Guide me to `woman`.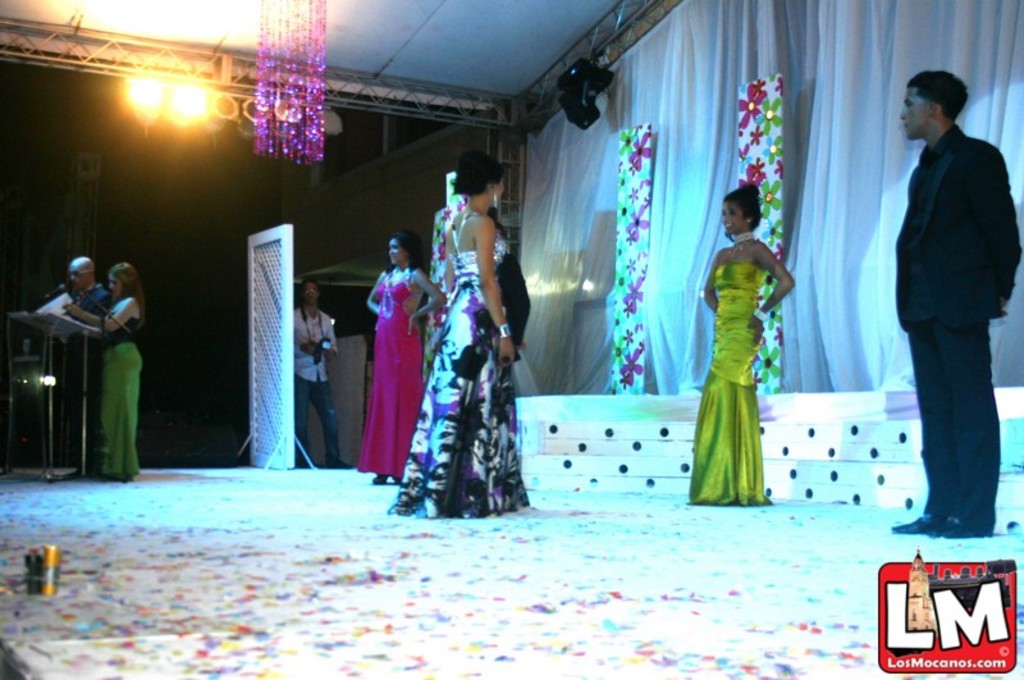
Guidance: bbox=(691, 174, 805, 520).
